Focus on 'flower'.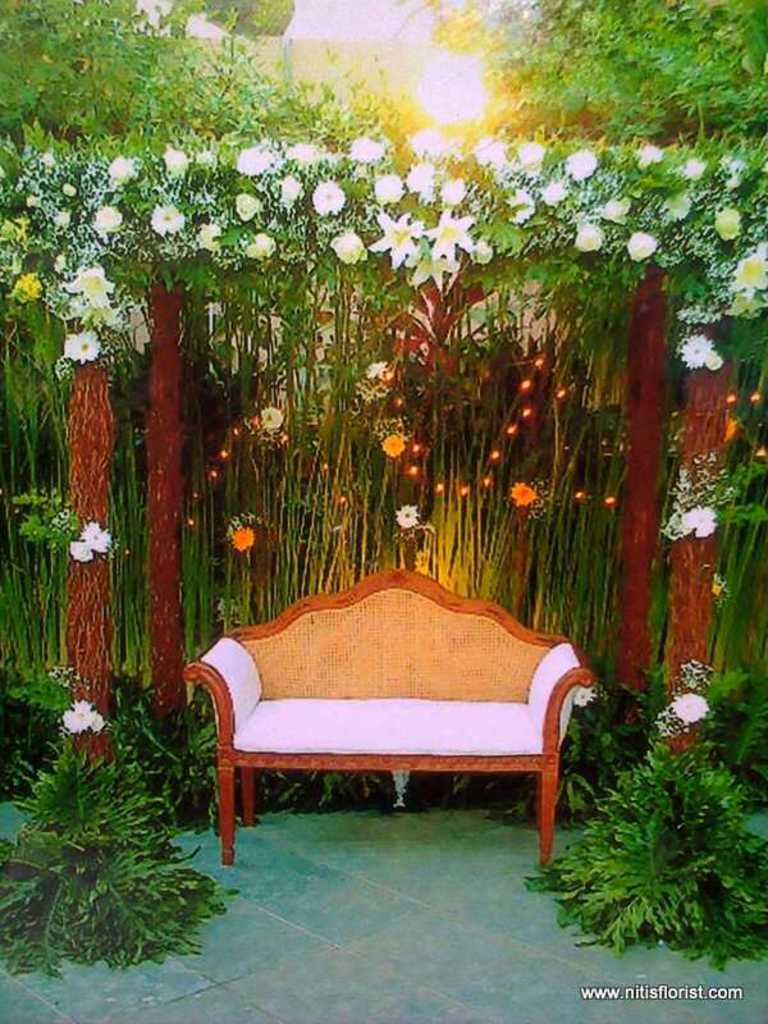
Focused at 636 145 660 164.
